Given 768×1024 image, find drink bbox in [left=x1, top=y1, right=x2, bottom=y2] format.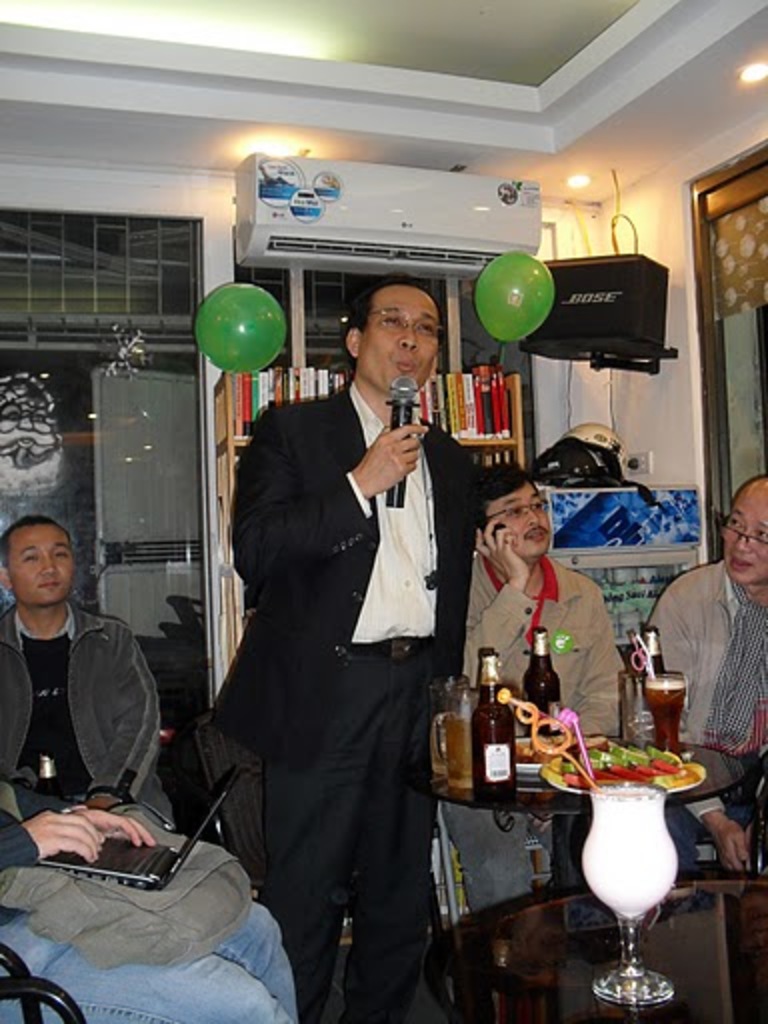
[left=646, top=668, right=684, bottom=758].
